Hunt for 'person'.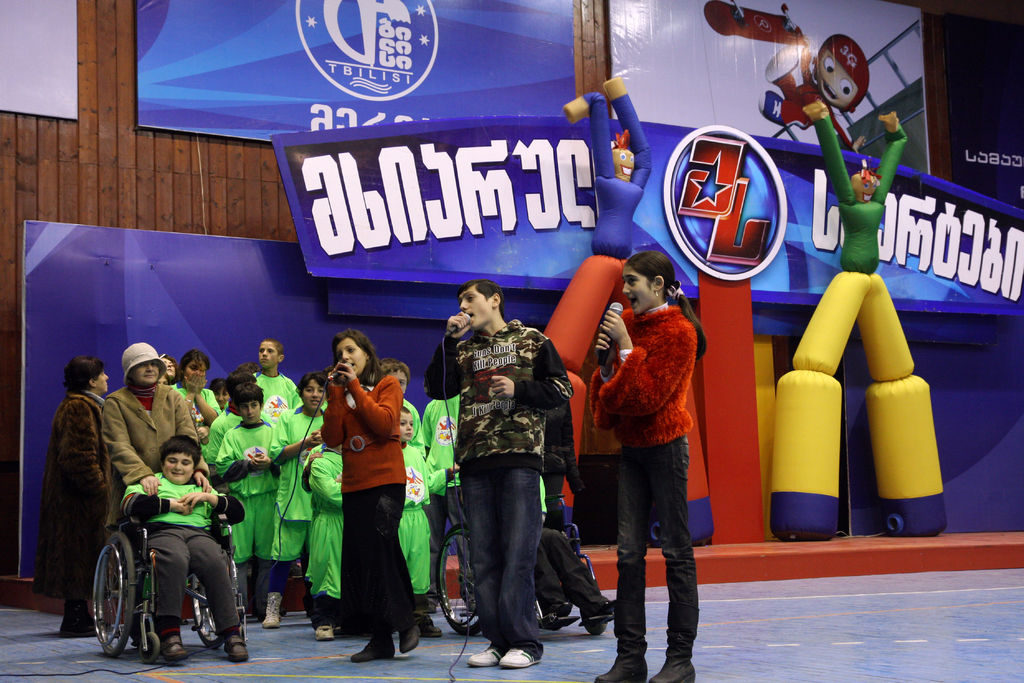
Hunted down at <box>587,247,702,681</box>.
